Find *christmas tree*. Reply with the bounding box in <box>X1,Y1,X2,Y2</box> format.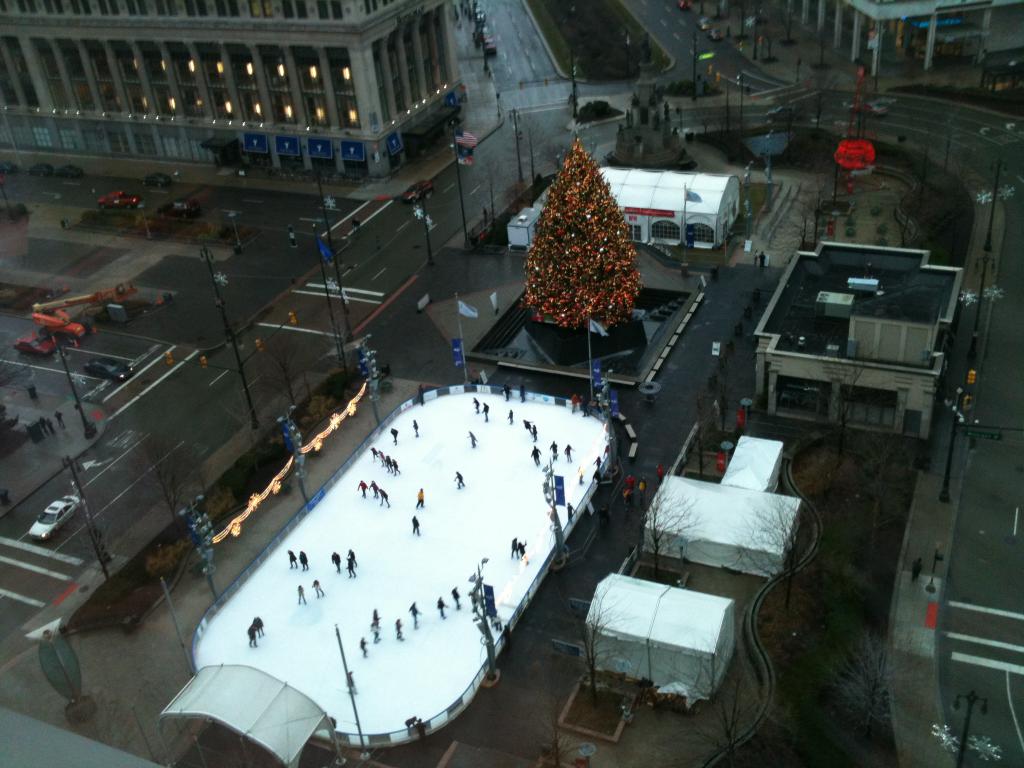
<box>520,143,644,335</box>.
